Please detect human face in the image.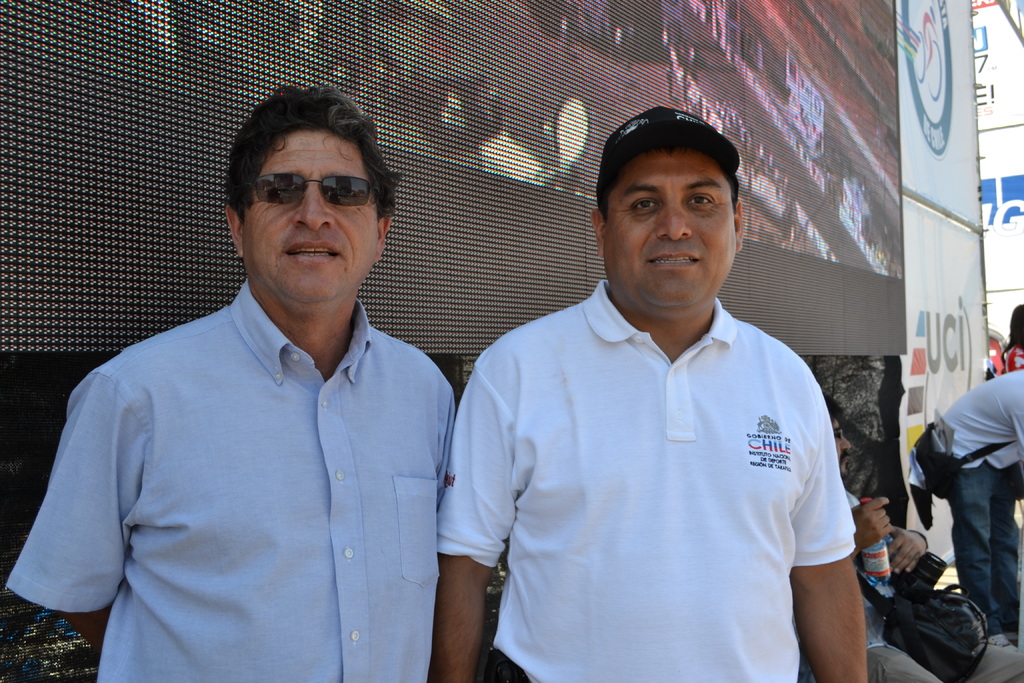
243:129:380:304.
